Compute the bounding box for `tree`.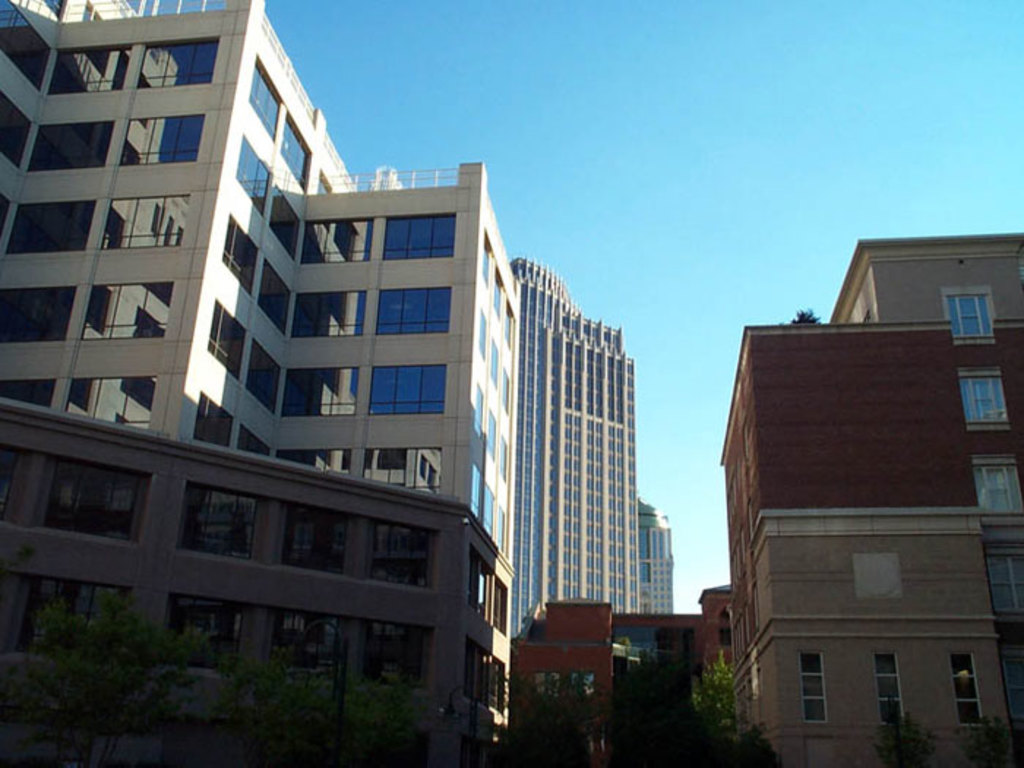
x1=595, y1=644, x2=707, y2=767.
